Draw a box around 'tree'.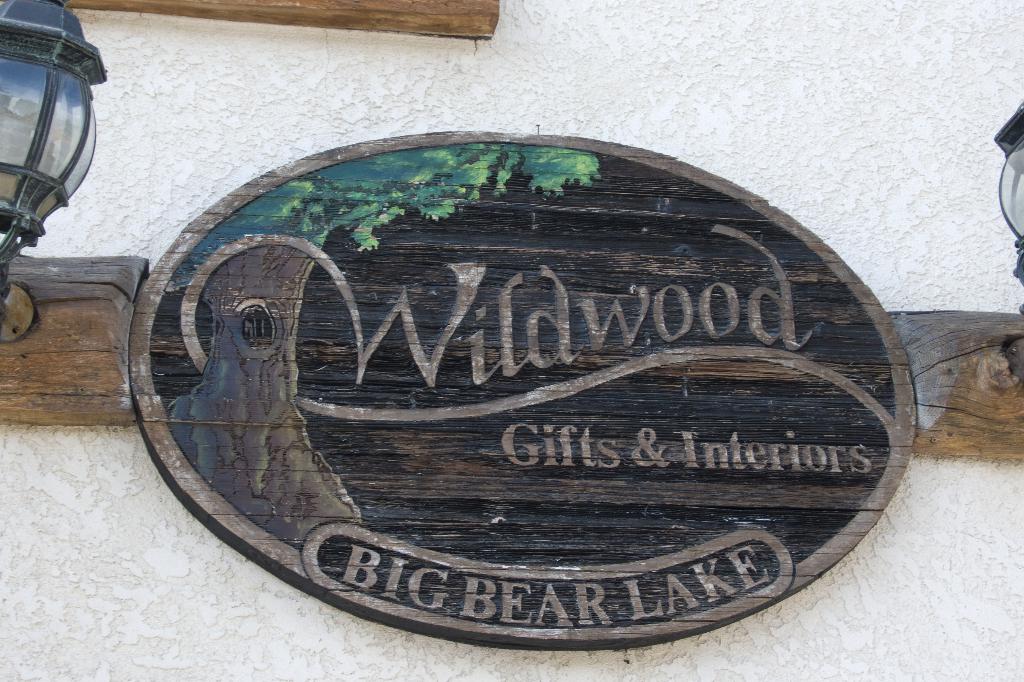
157 147 603 556.
